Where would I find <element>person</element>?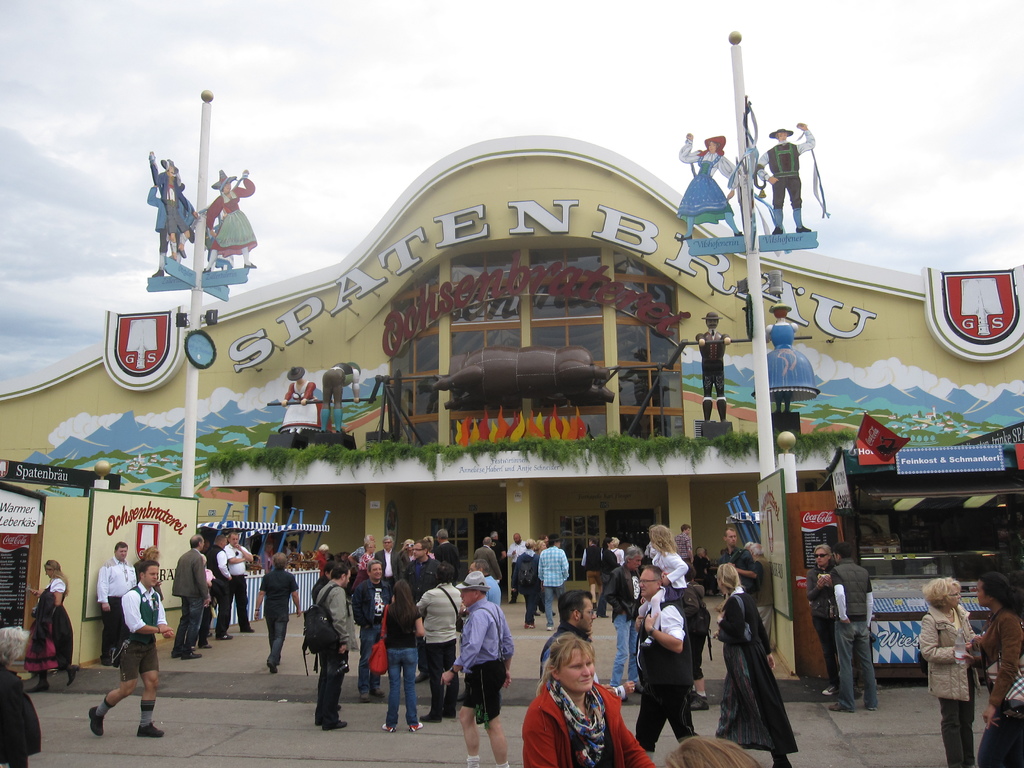
At x1=275 y1=358 x2=323 y2=436.
